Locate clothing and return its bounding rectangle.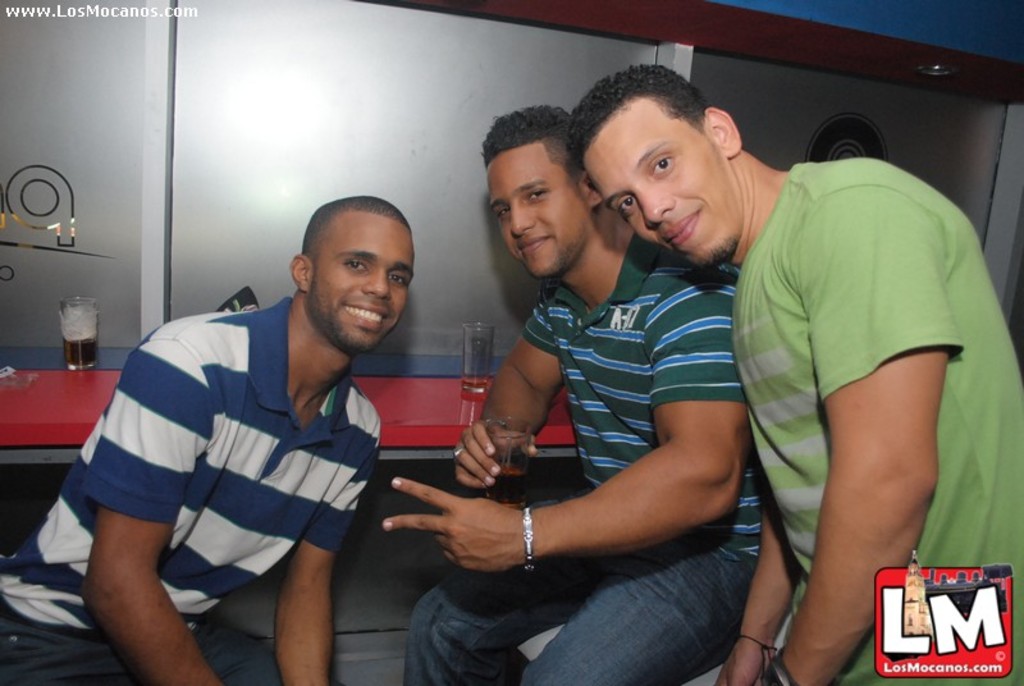
pyautogui.locateOnScreen(1, 294, 394, 685).
